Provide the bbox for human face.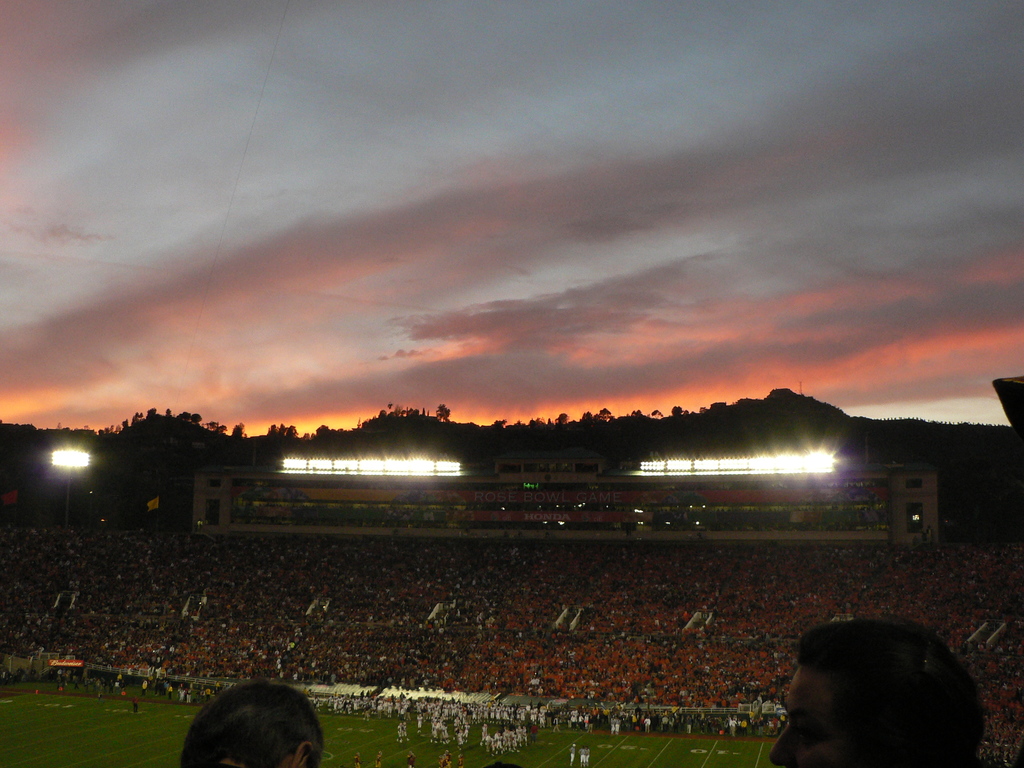
detection(770, 666, 856, 767).
